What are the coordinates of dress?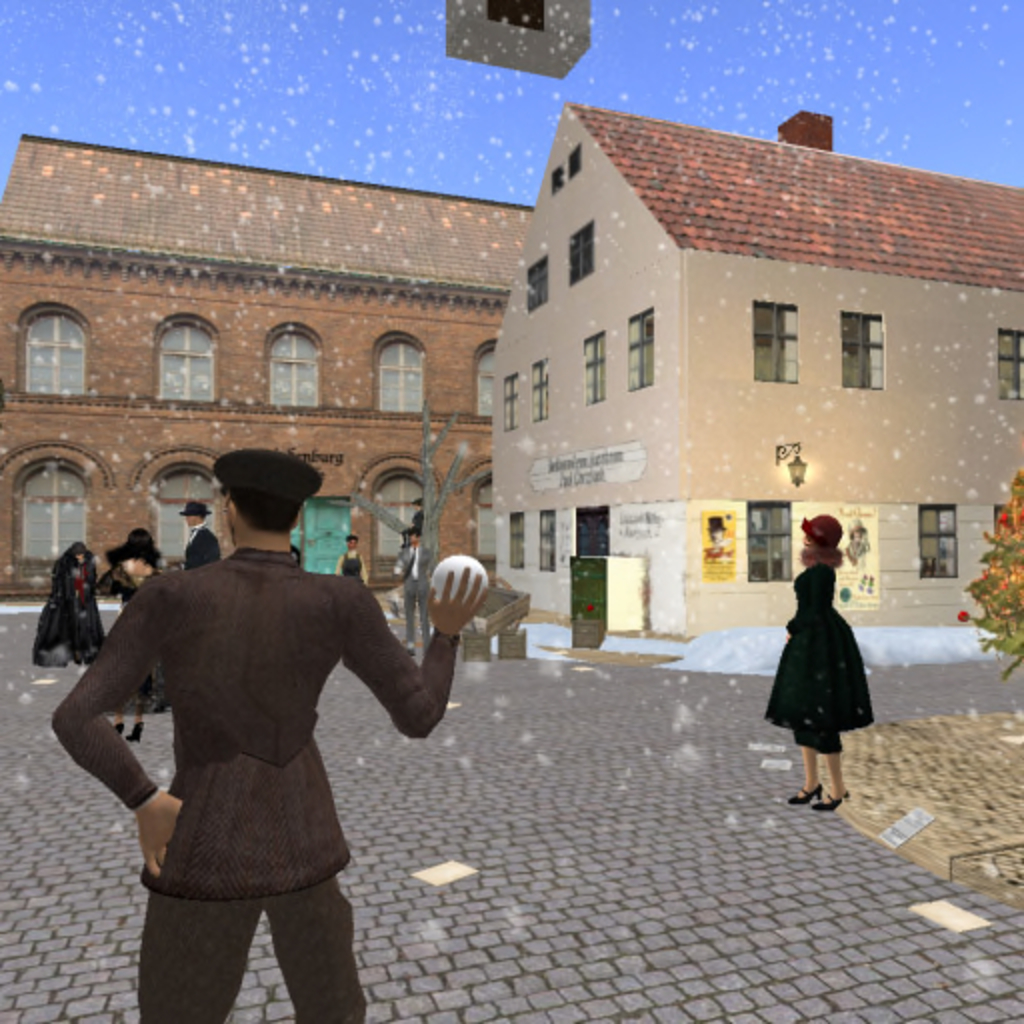
select_region(758, 546, 882, 780).
